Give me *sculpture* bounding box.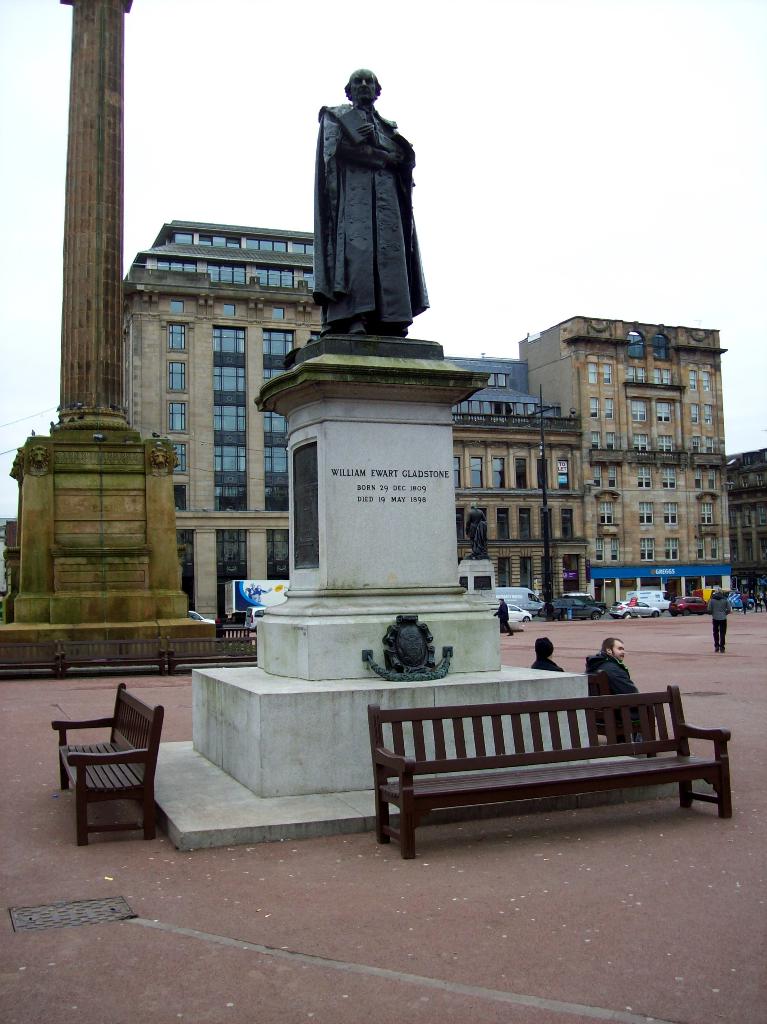
box=[311, 68, 432, 338].
